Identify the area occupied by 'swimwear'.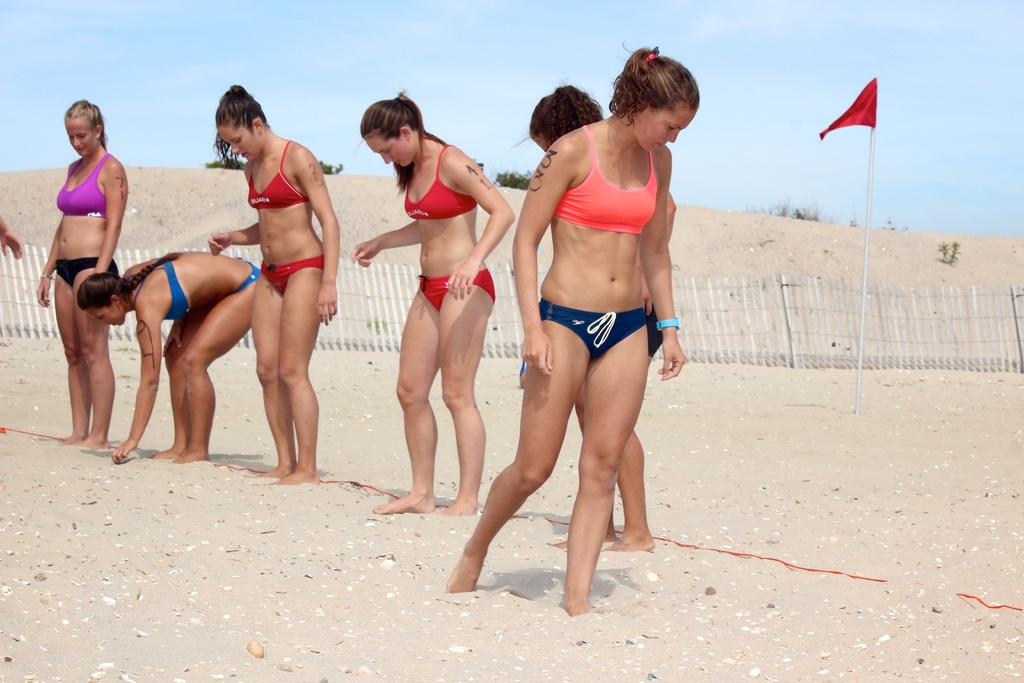
Area: 52/259/120/286.
